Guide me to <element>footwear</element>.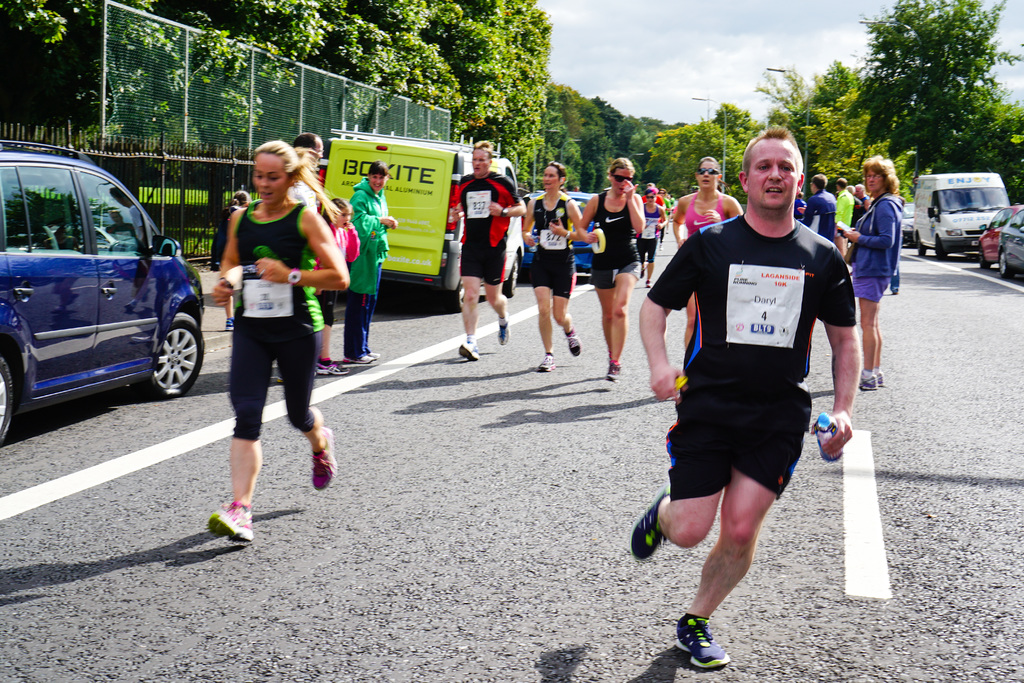
Guidance: detection(625, 488, 673, 555).
